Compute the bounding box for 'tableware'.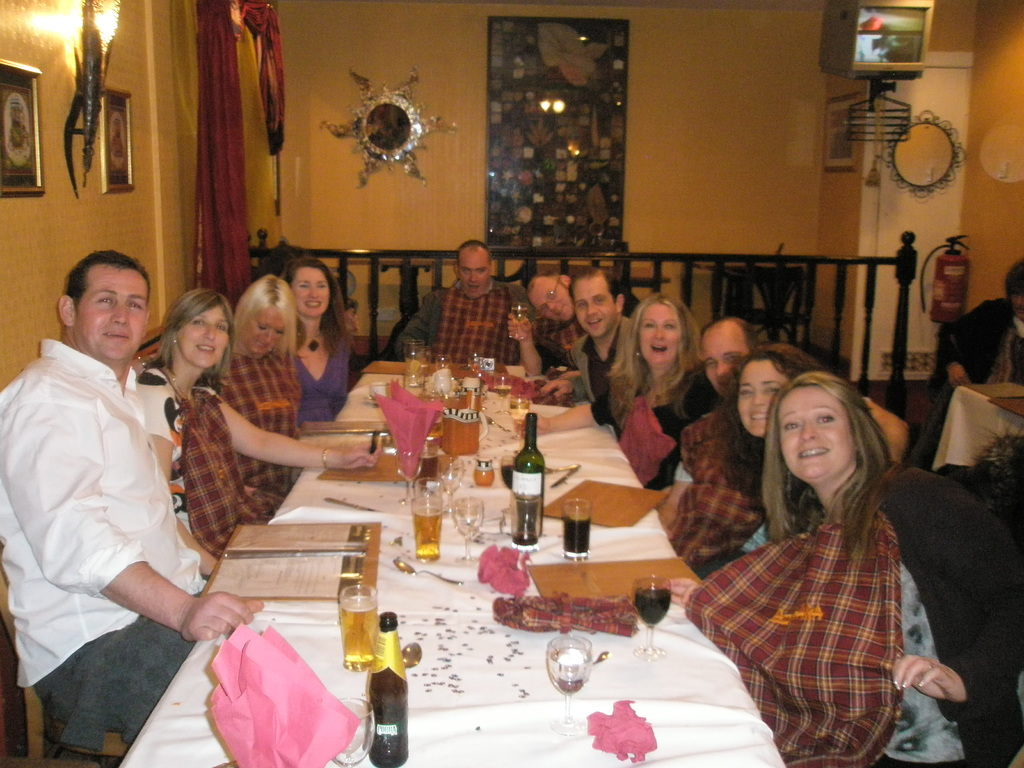
l=454, t=495, r=485, b=563.
